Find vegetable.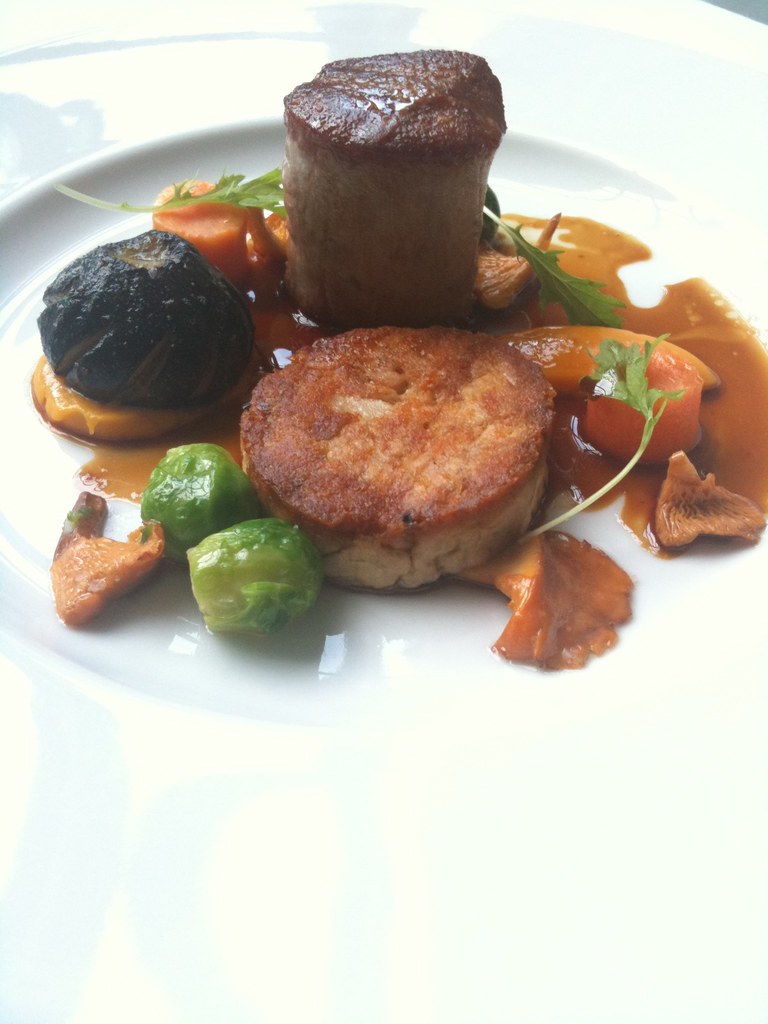
(x1=517, y1=333, x2=682, y2=550).
